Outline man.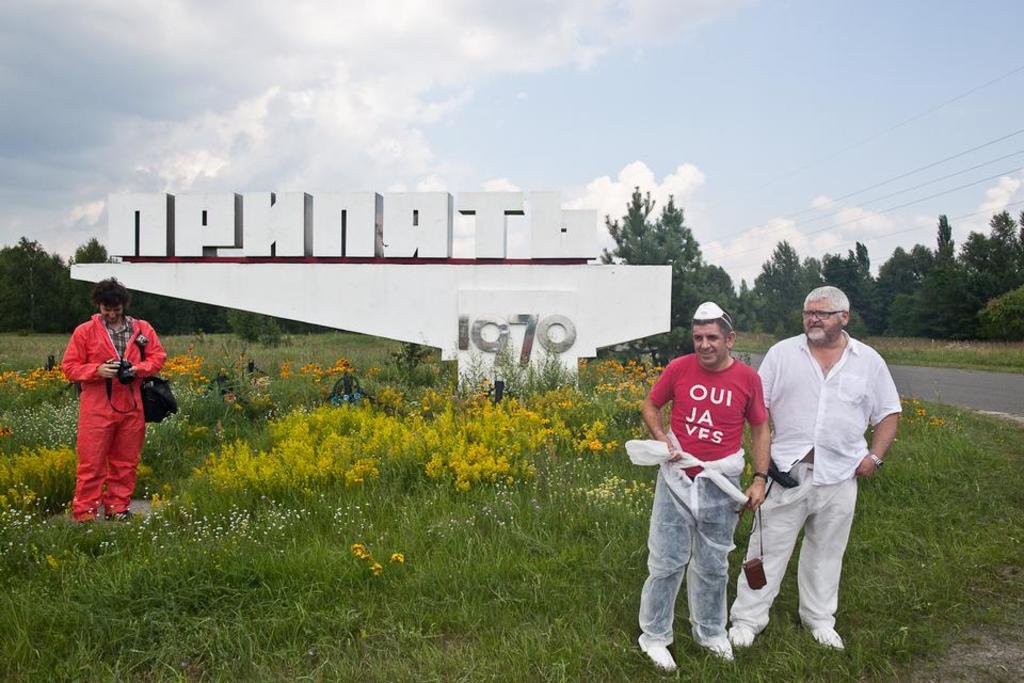
Outline: region(638, 304, 774, 668).
